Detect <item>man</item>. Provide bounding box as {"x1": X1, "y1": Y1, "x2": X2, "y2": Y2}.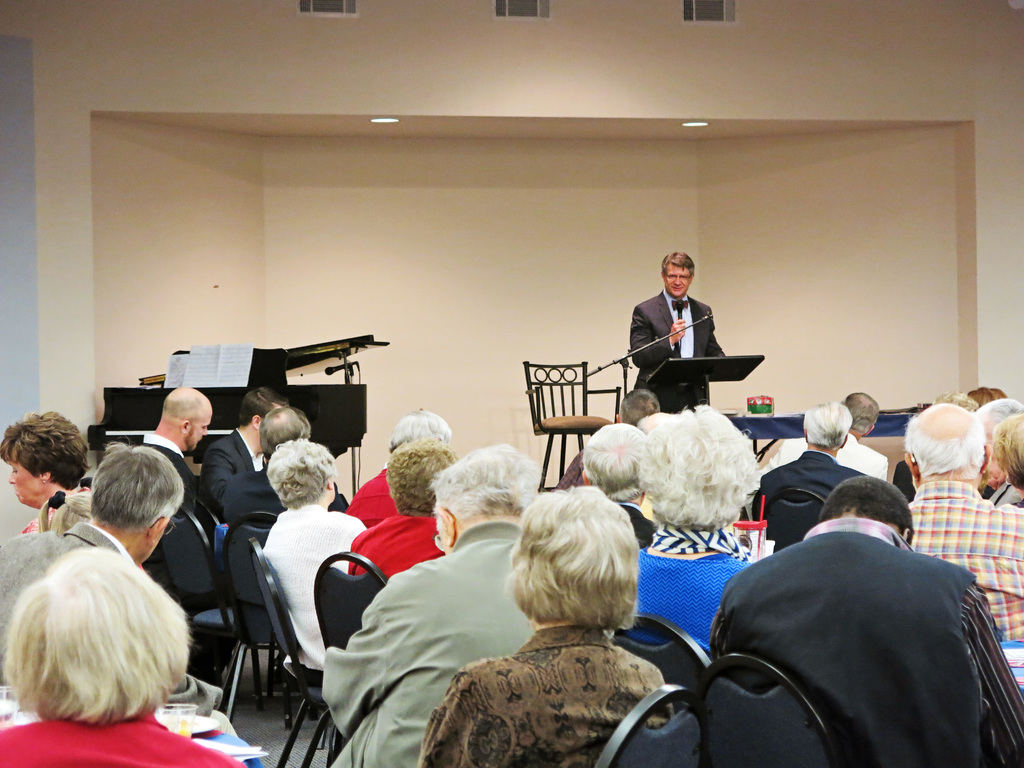
{"x1": 556, "y1": 389, "x2": 659, "y2": 489}.
